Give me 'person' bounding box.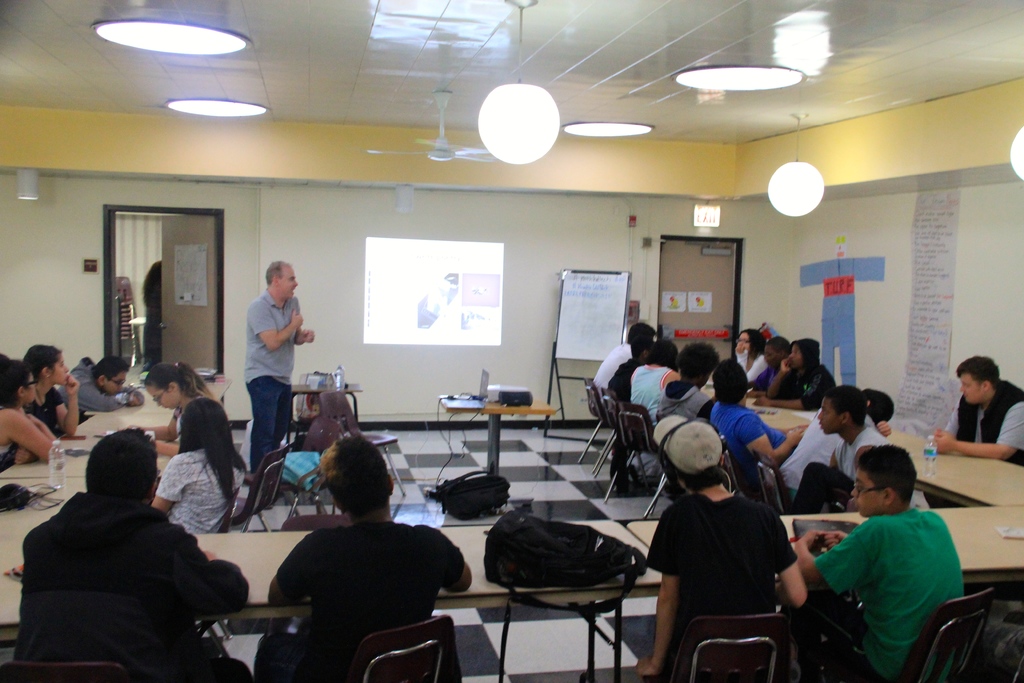
(left=14, top=431, right=253, bottom=682).
